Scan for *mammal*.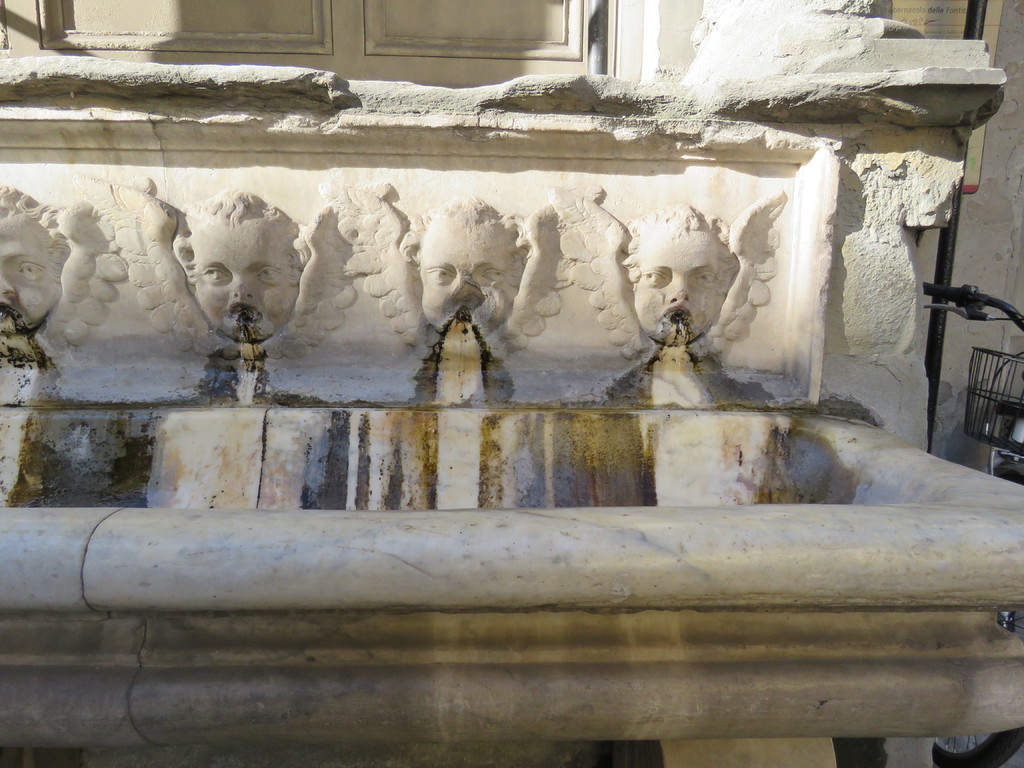
Scan result: Rect(0, 177, 129, 360).
